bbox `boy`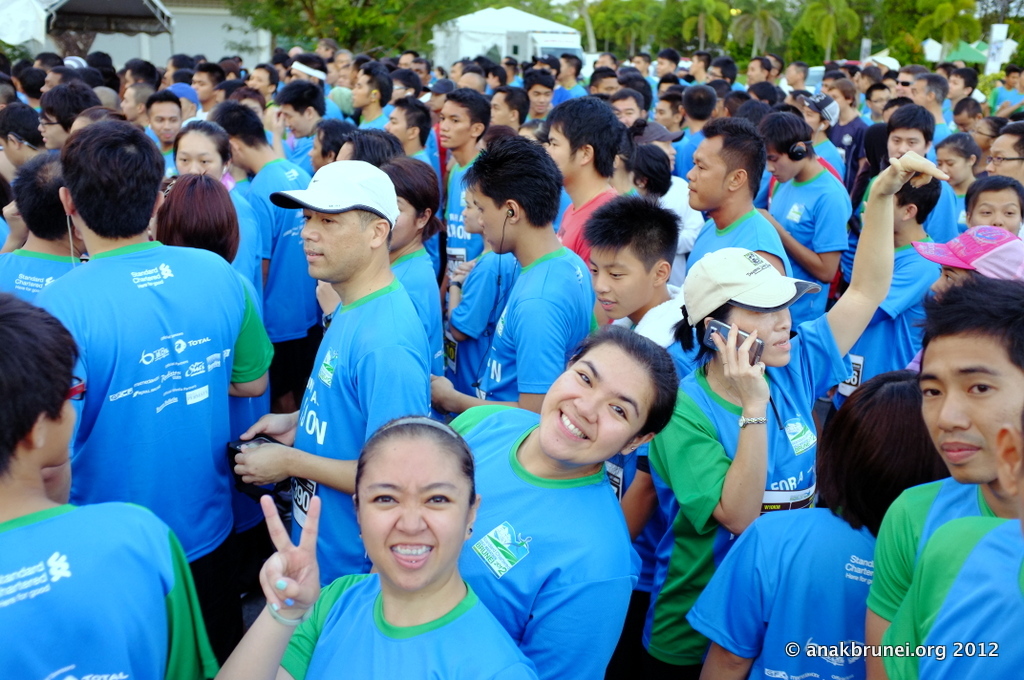
box=[0, 290, 219, 679]
